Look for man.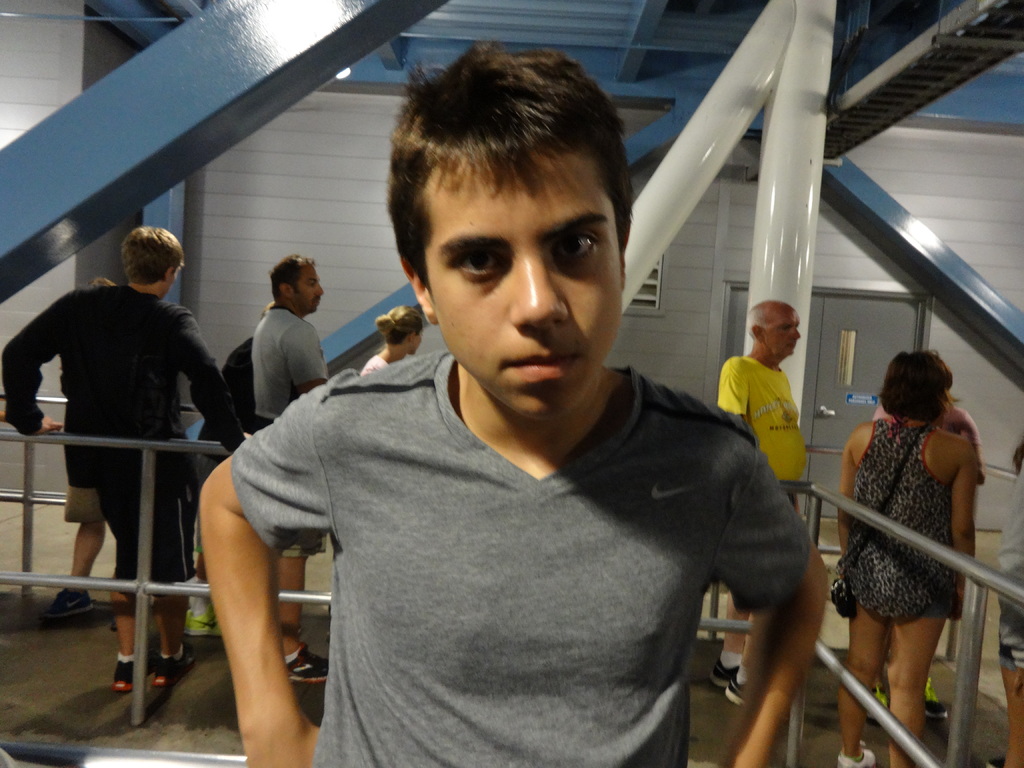
Found: 250,257,330,686.
